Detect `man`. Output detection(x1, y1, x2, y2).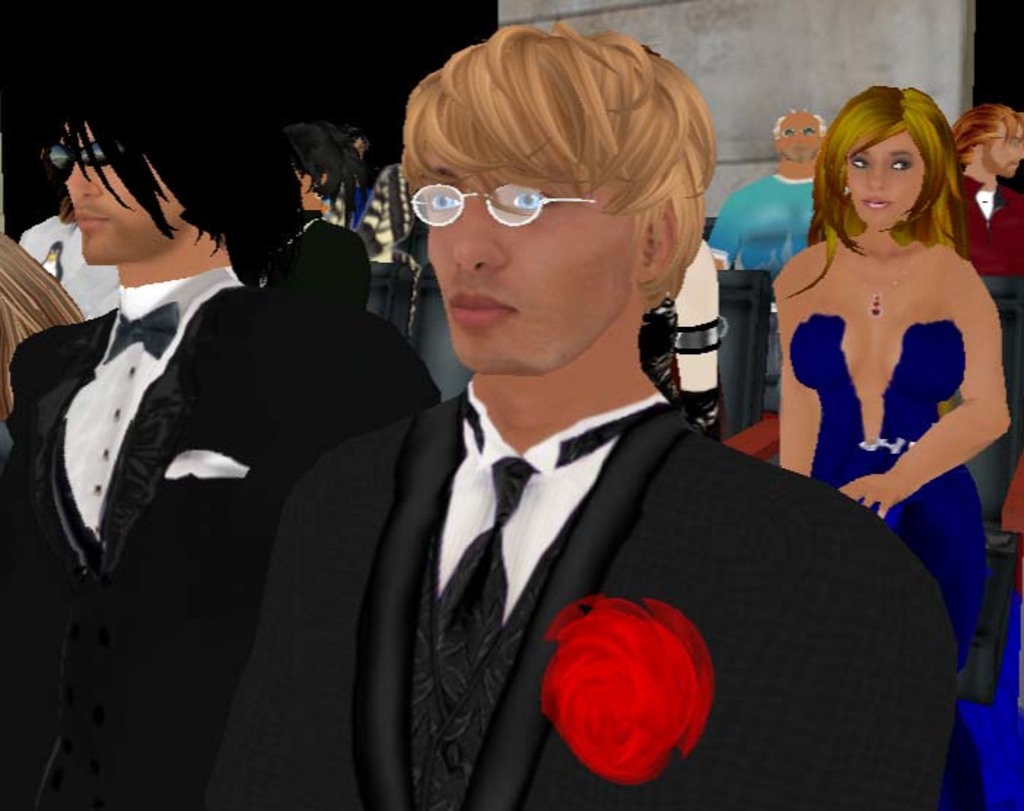
detection(1, 34, 442, 810).
